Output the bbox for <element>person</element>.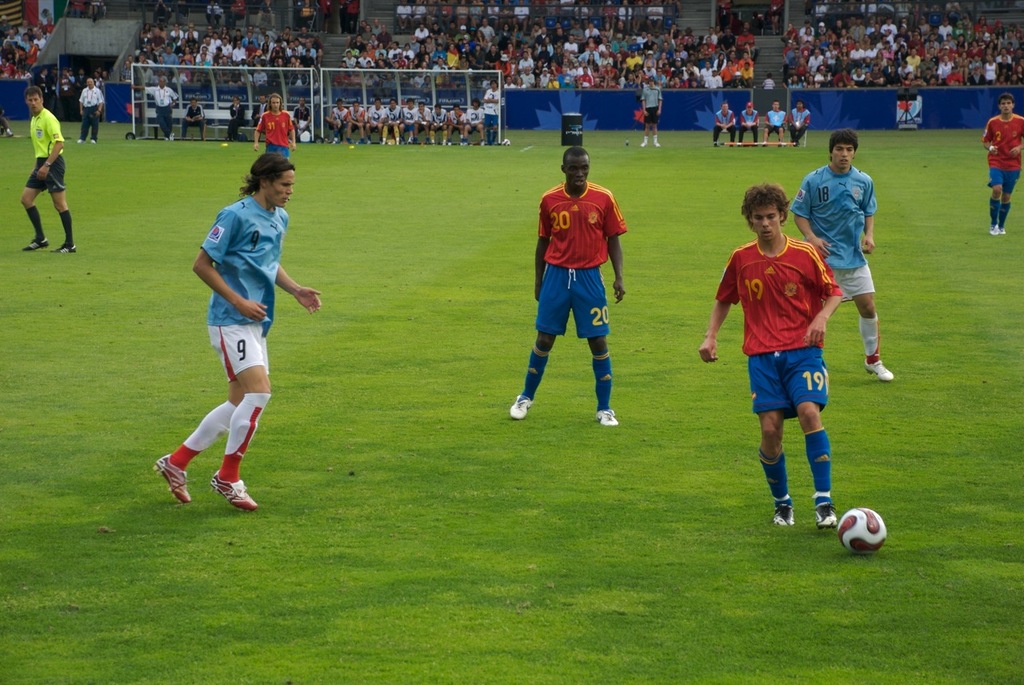
x1=150, y1=152, x2=322, y2=511.
